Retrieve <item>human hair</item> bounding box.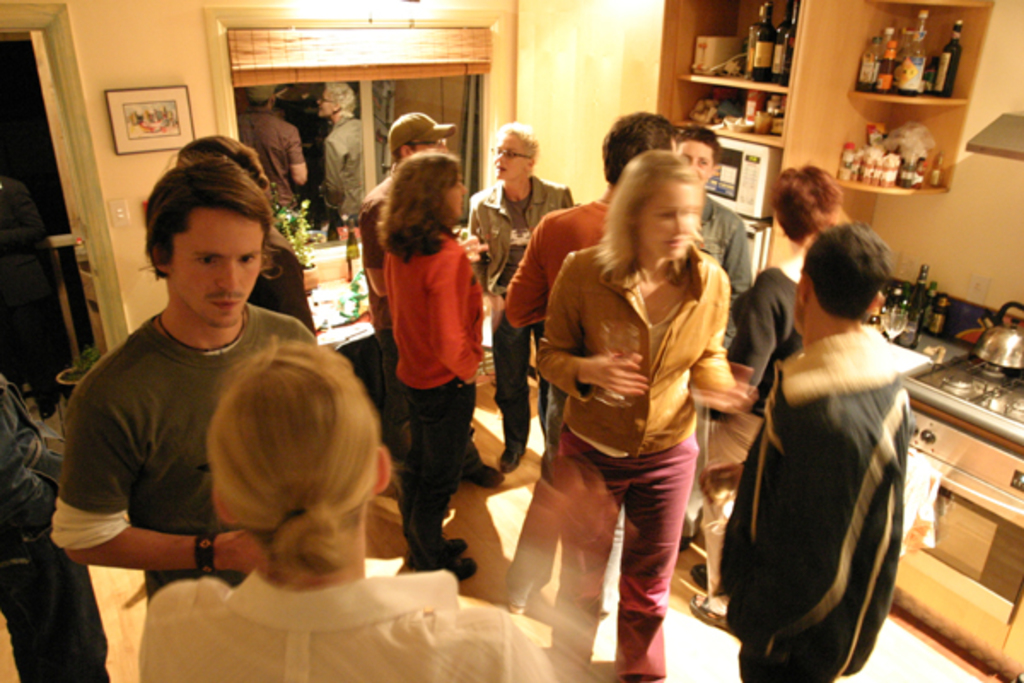
Bounding box: box(604, 109, 681, 188).
